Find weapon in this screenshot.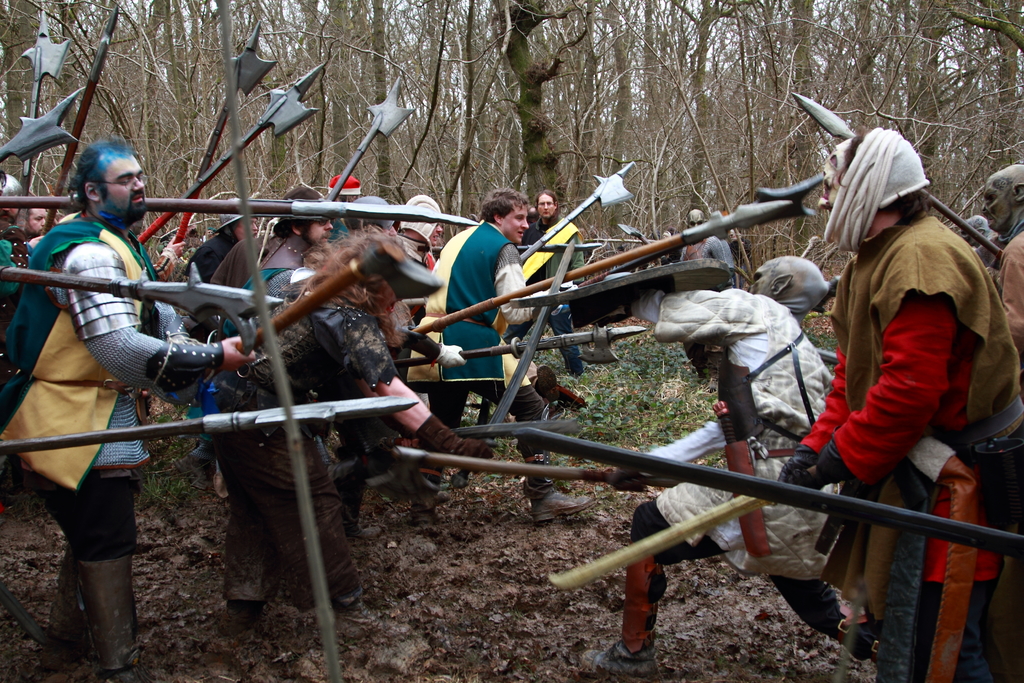
The bounding box for weapon is 6,13,69,193.
